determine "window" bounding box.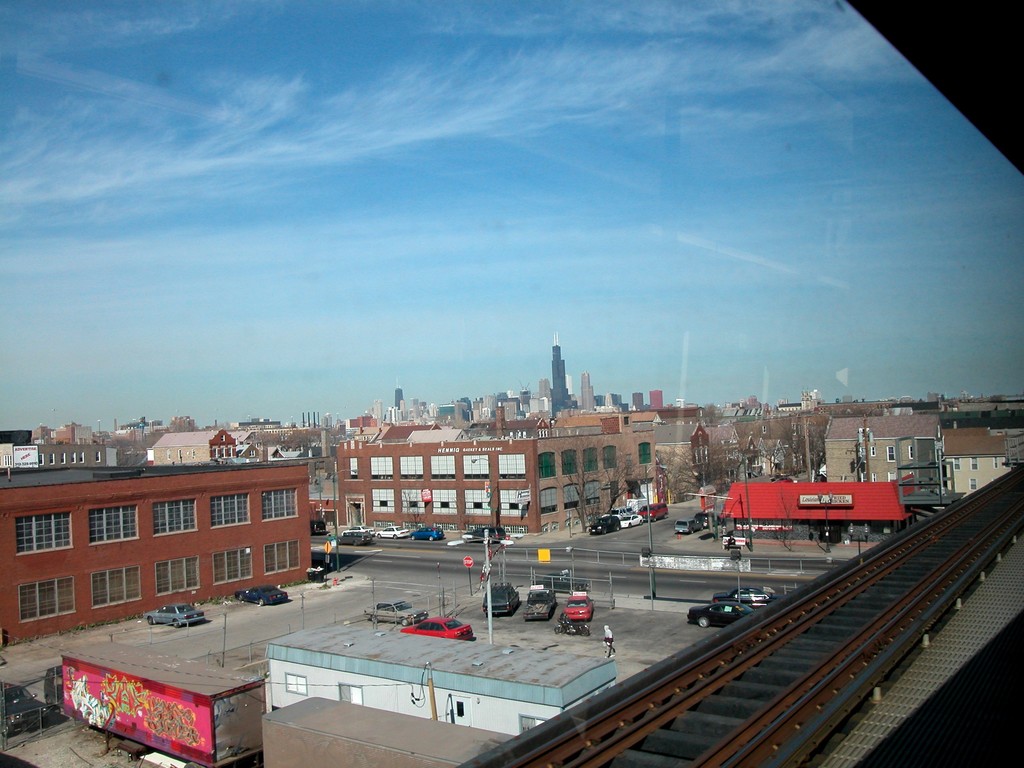
Determined: bbox=(991, 457, 995, 465).
